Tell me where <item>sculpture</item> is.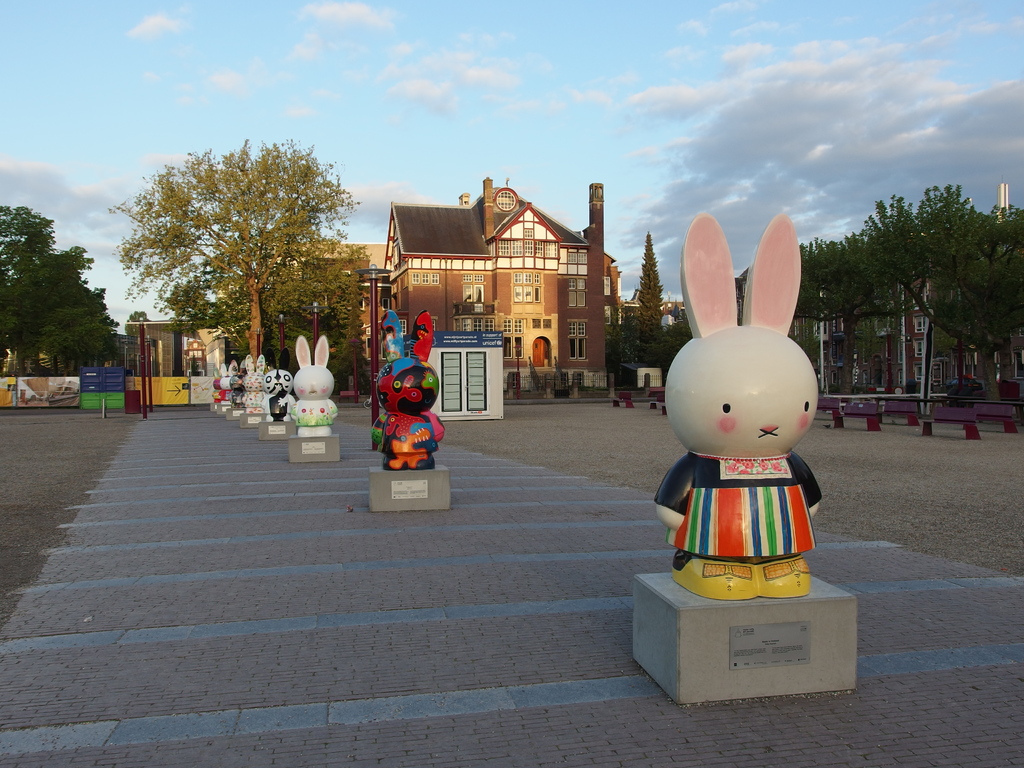
<item>sculpture</item> is at [x1=211, y1=363, x2=232, y2=413].
